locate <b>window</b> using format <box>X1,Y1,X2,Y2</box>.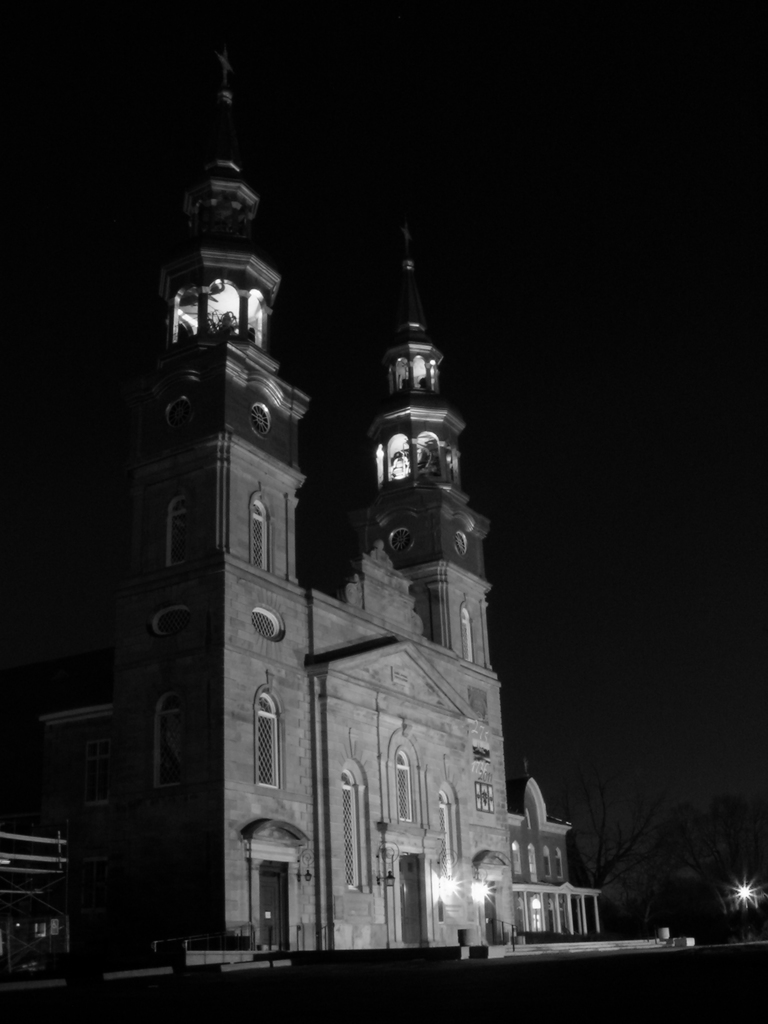
<box>150,702,191,791</box>.
